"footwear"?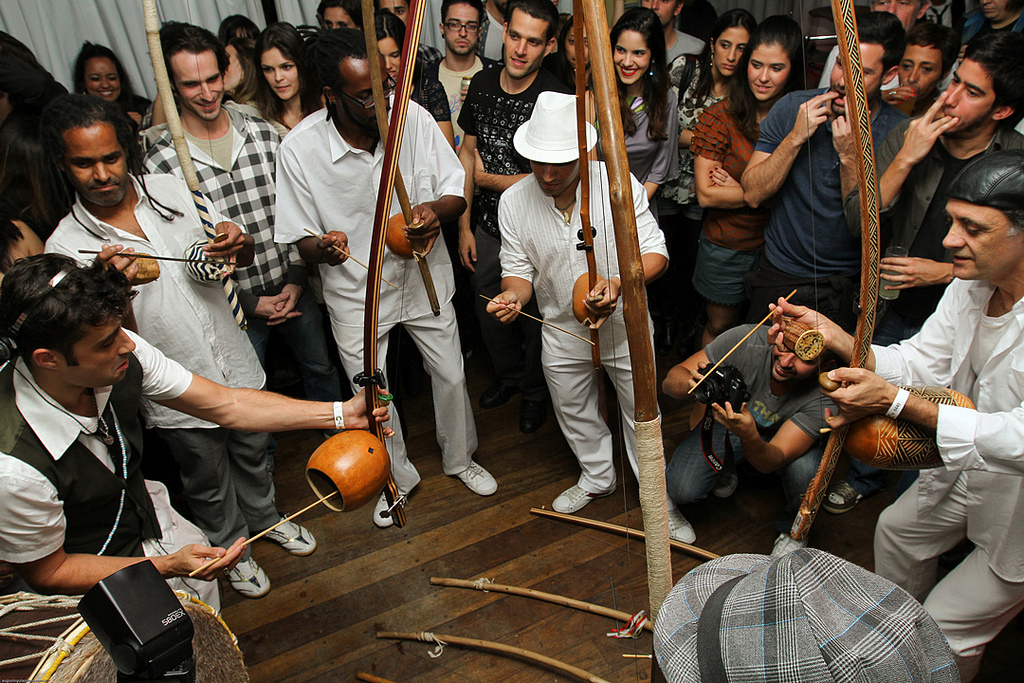
257/514/318/556
